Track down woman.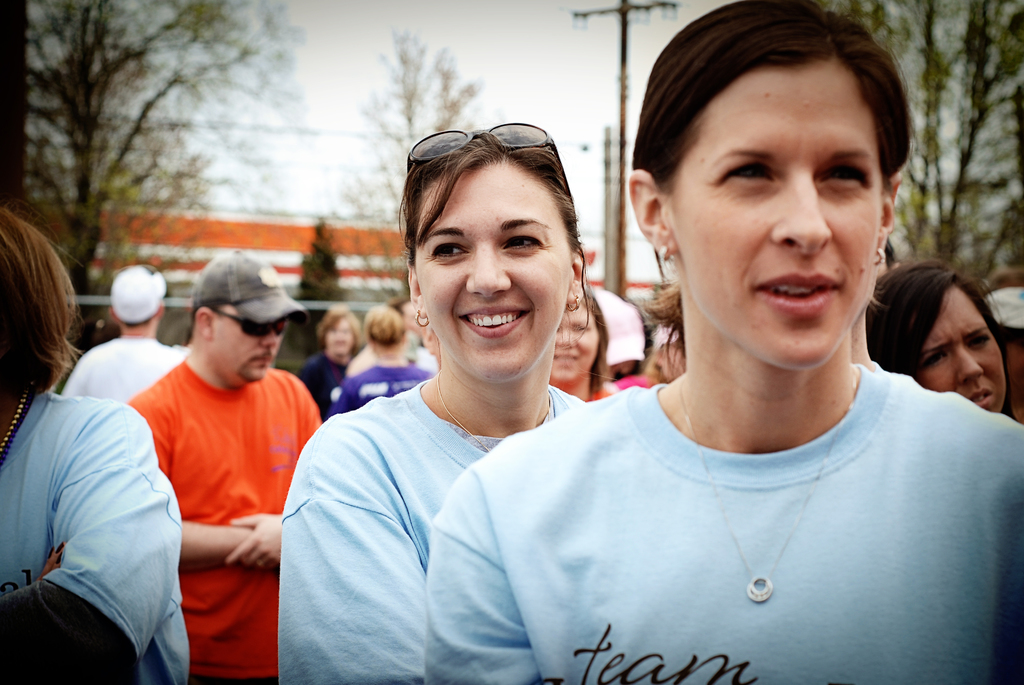
Tracked to <box>277,122,611,684</box>.
